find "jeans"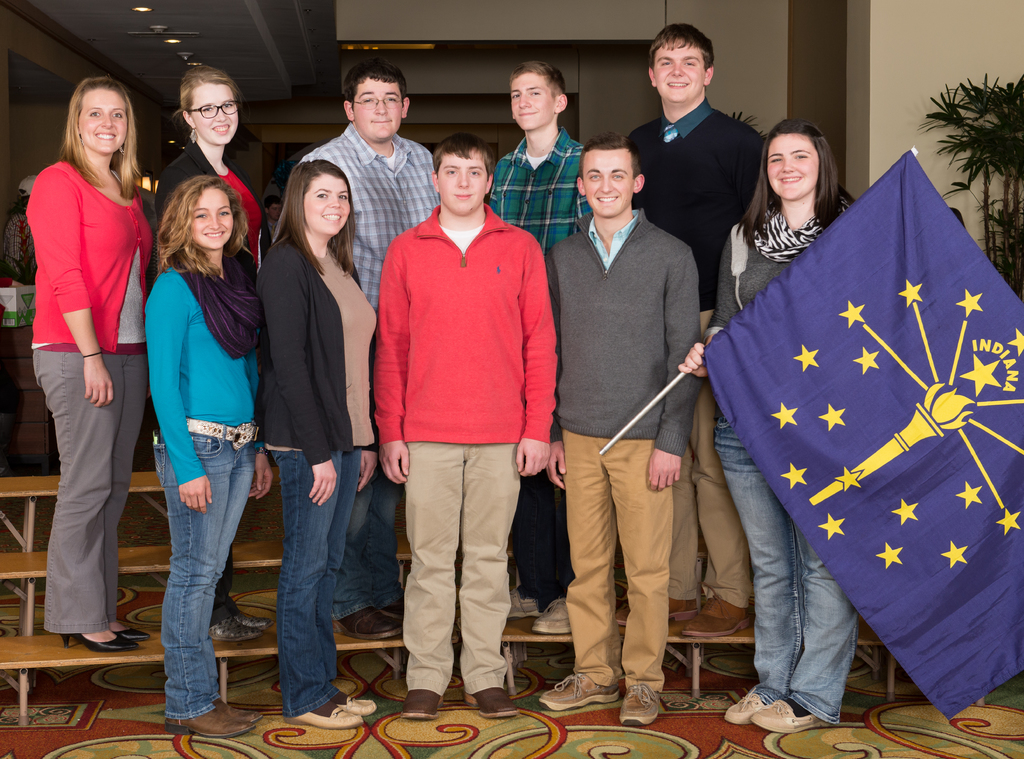
515,477,573,604
